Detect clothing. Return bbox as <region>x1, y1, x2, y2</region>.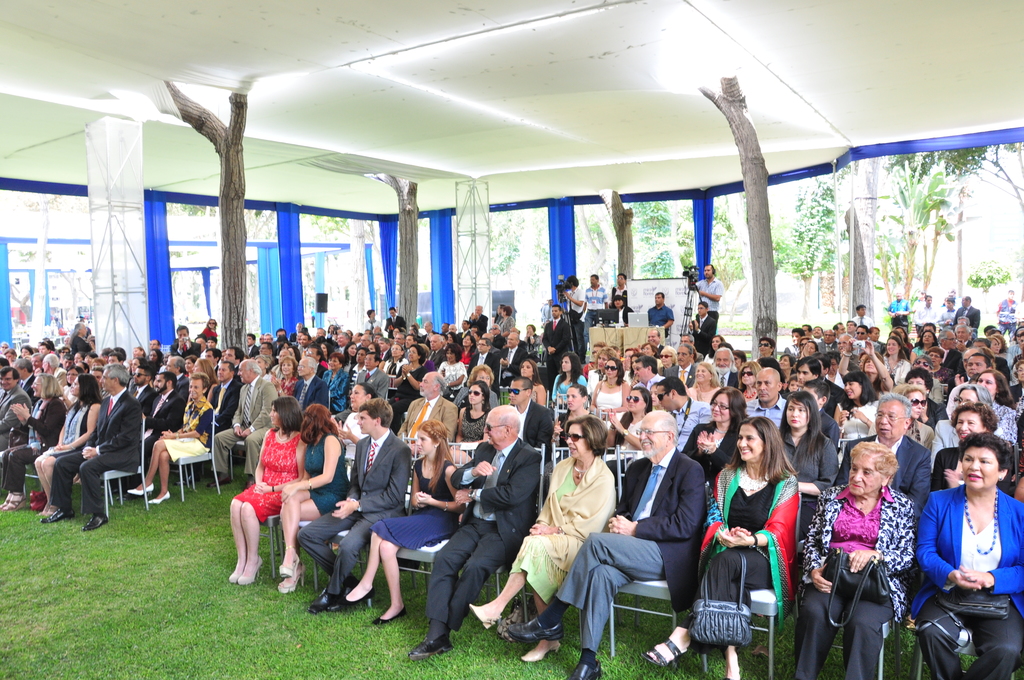
<region>382, 357, 406, 385</region>.
